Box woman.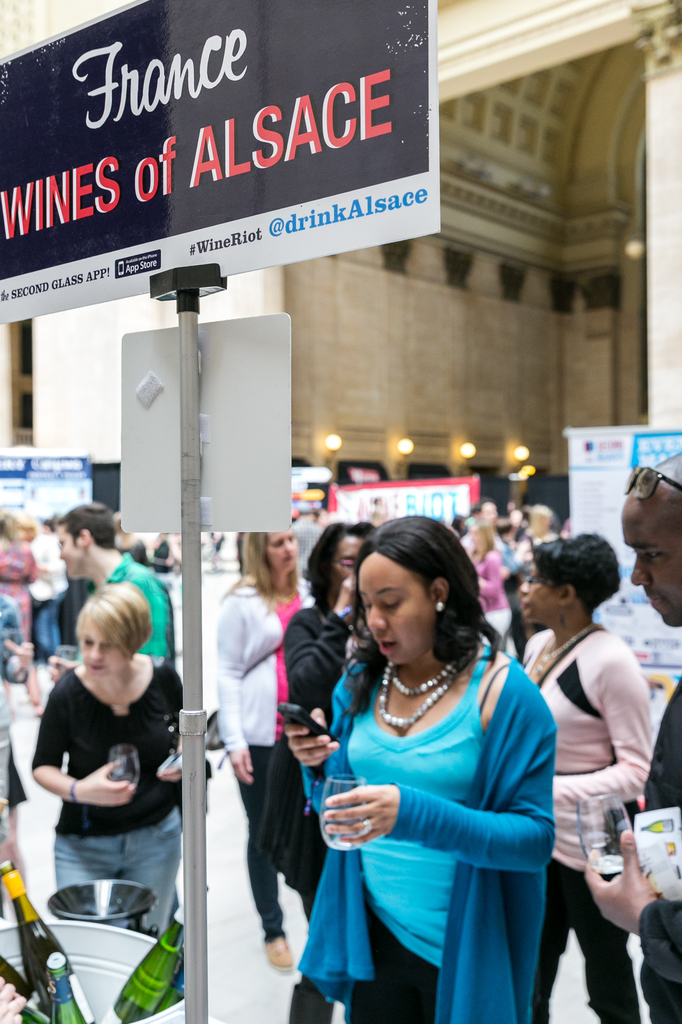
{"x1": 29, "y1": 577, "x2": 181, "y2": 940}.
